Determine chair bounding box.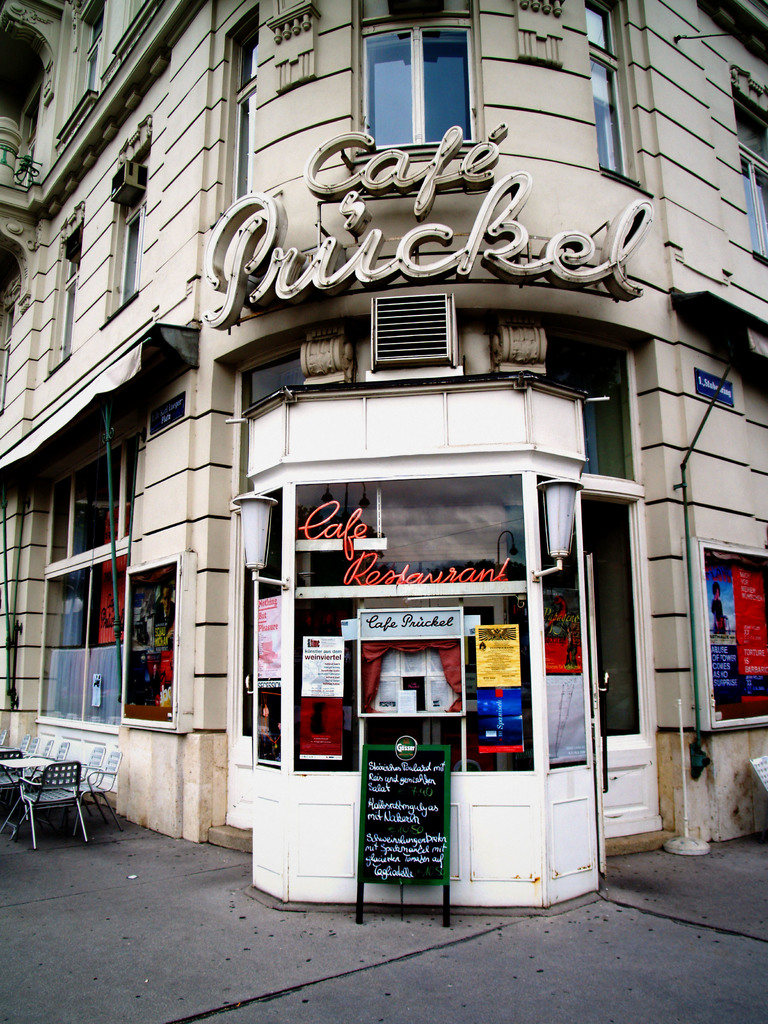
Determined: bbox=(14, 735, 44, 756).
